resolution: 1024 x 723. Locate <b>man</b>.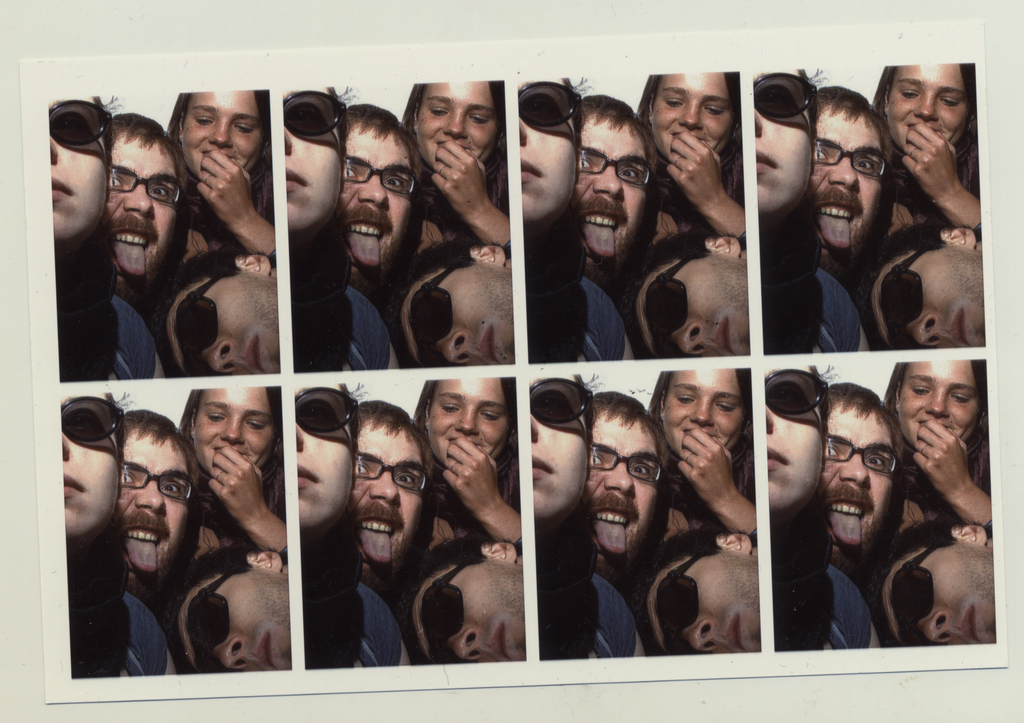
{"x1": 84, "y1": 111, "x2": 187, "y2": 375}.
